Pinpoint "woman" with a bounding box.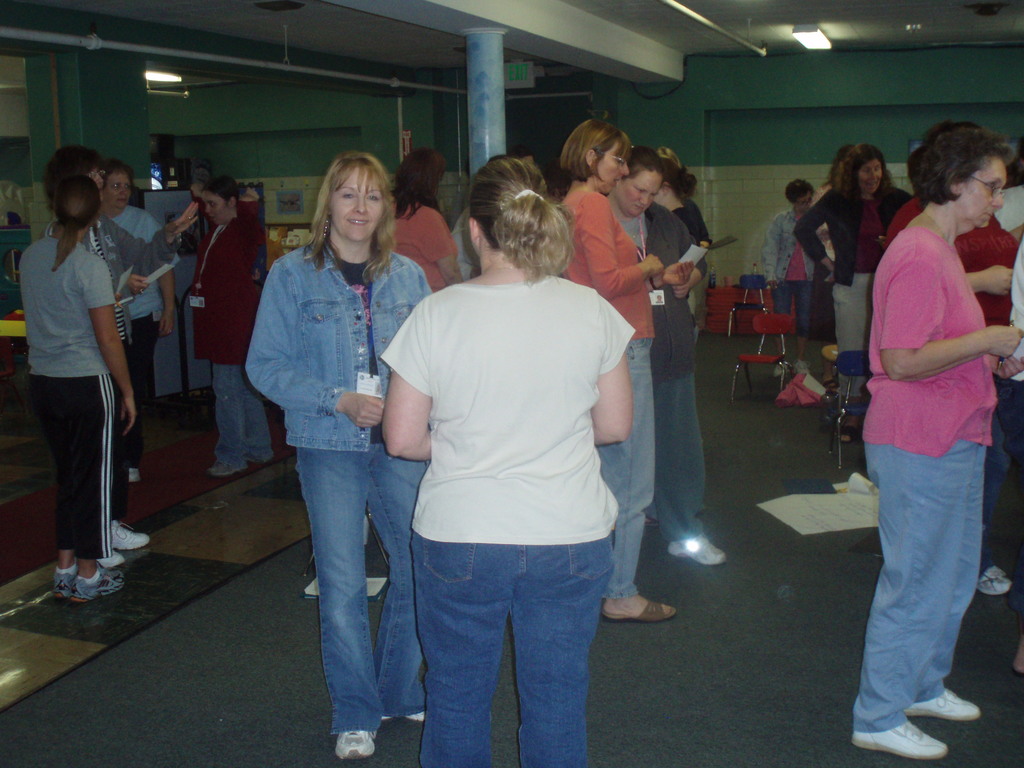
rect(840, 124, 1023, 759).
